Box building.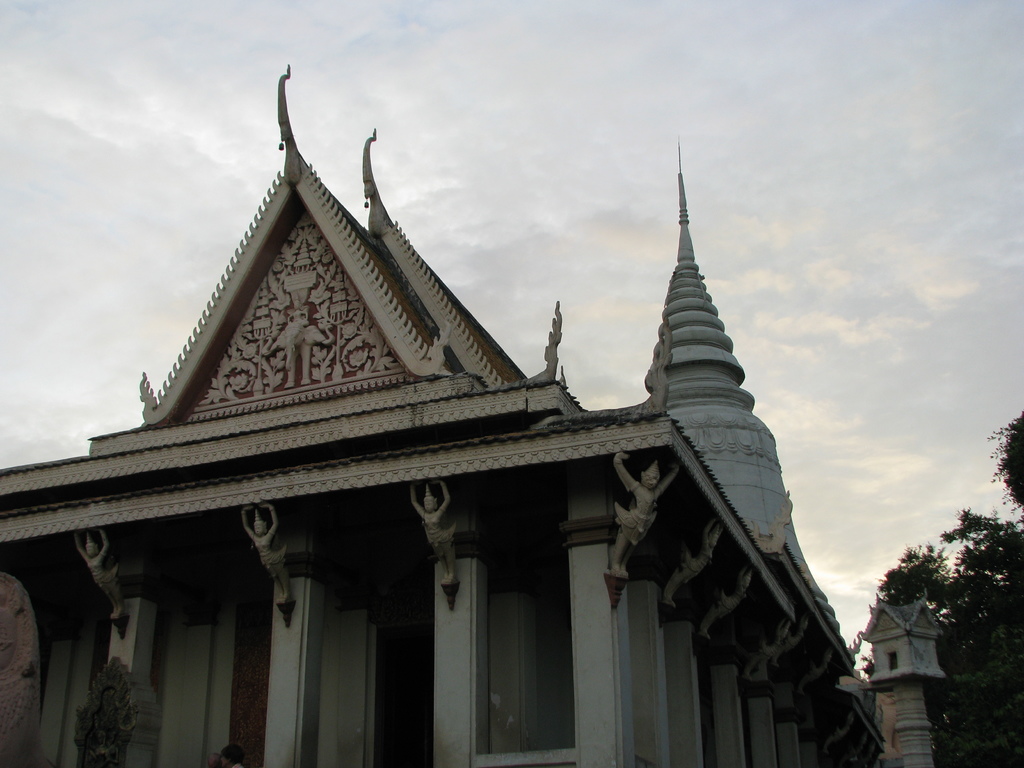
(x1=0, y1=63, x2=943, y2=767).
